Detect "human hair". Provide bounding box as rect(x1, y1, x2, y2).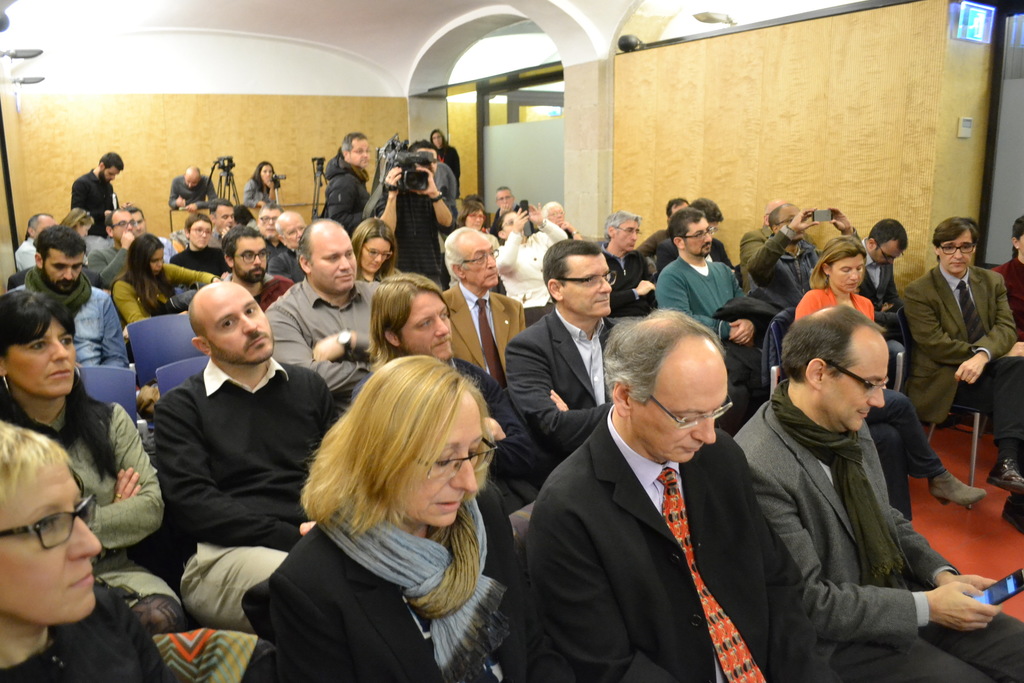
rect(691, 195, 726, 226).
